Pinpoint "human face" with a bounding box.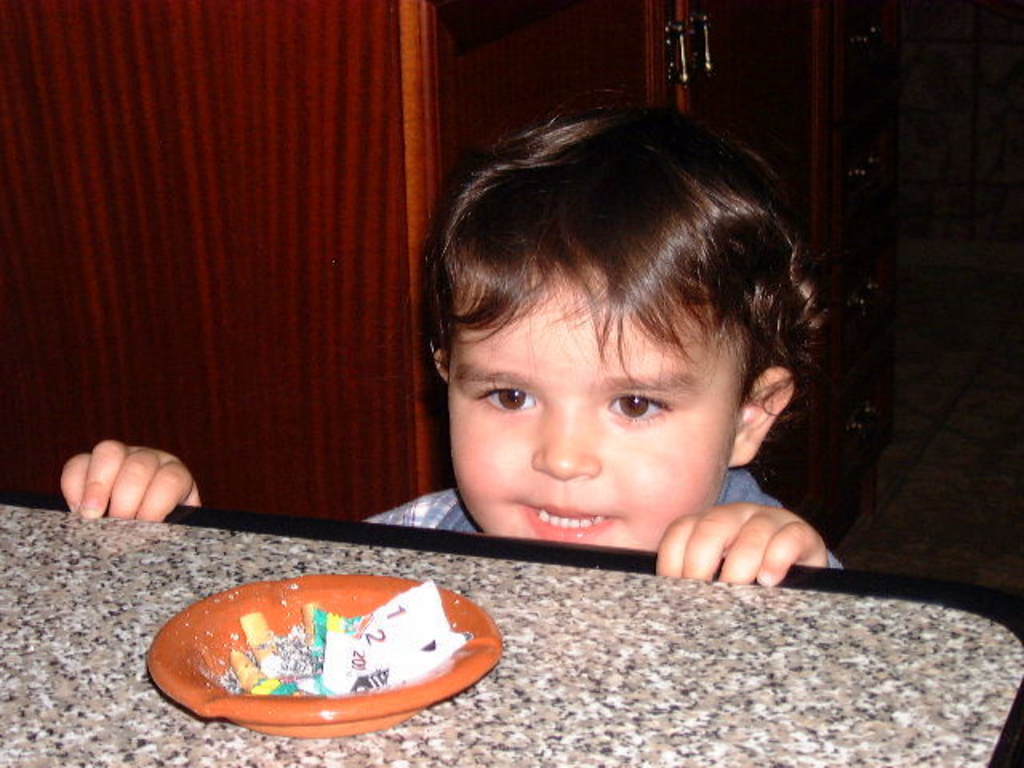
(x1=445, y1=270, x2=742, y2=549).
